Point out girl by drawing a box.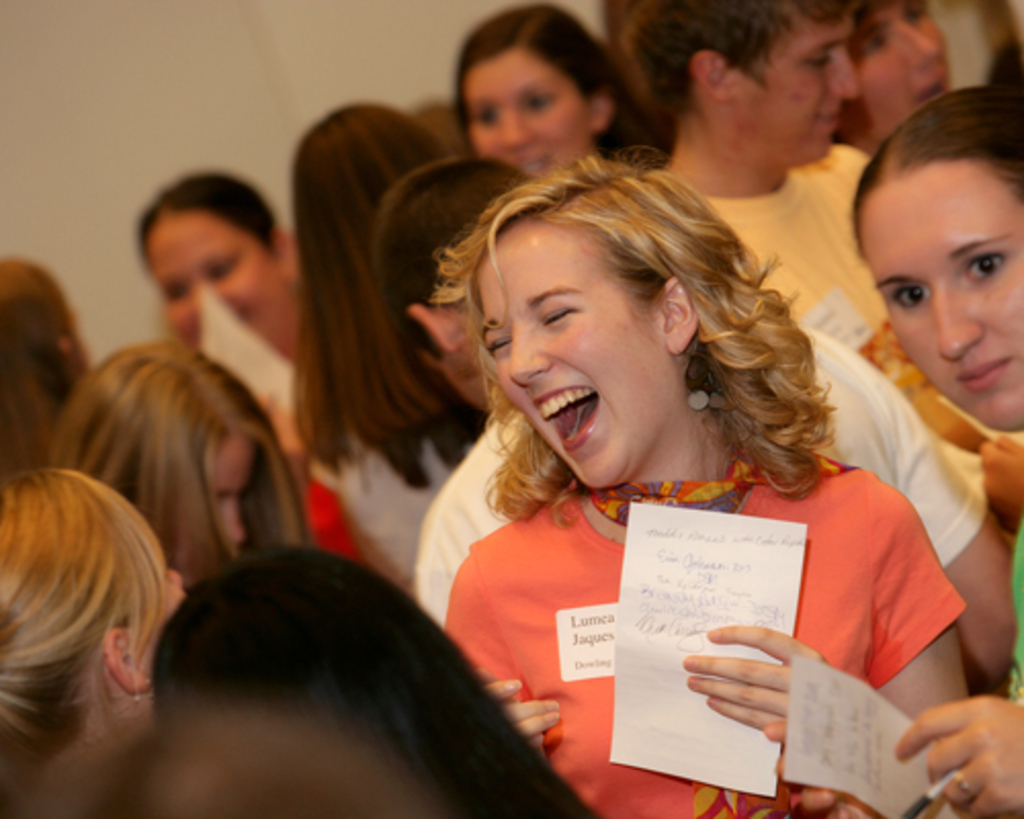
(x1=0, y1=467, x2=193, y2=817).
